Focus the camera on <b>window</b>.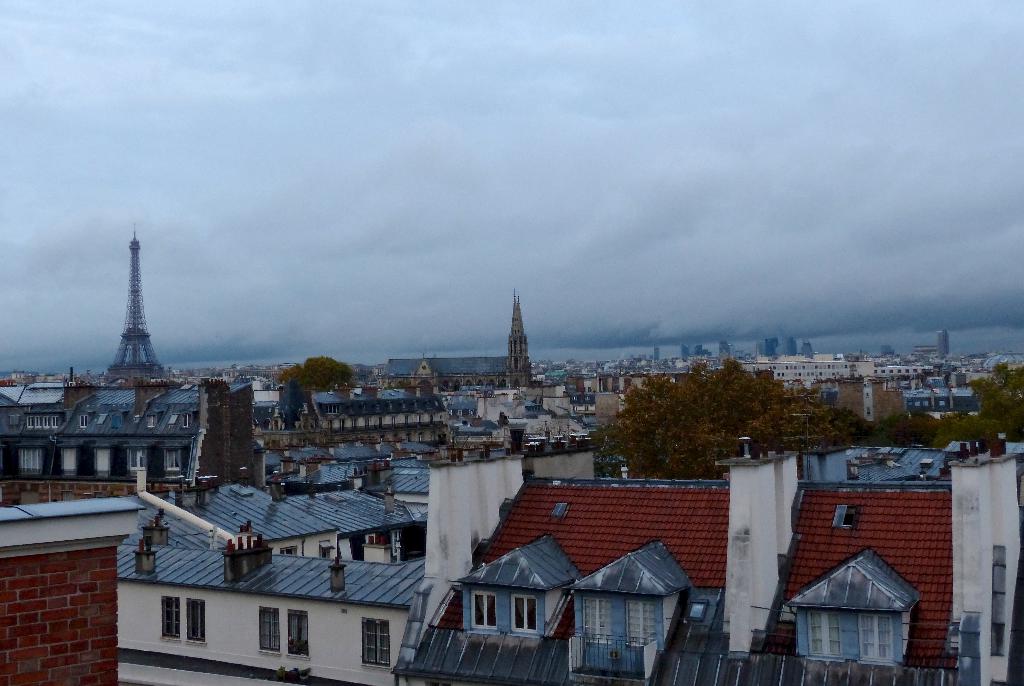
Focus region: x1=627 y1=603 x2=662 y2=647.
